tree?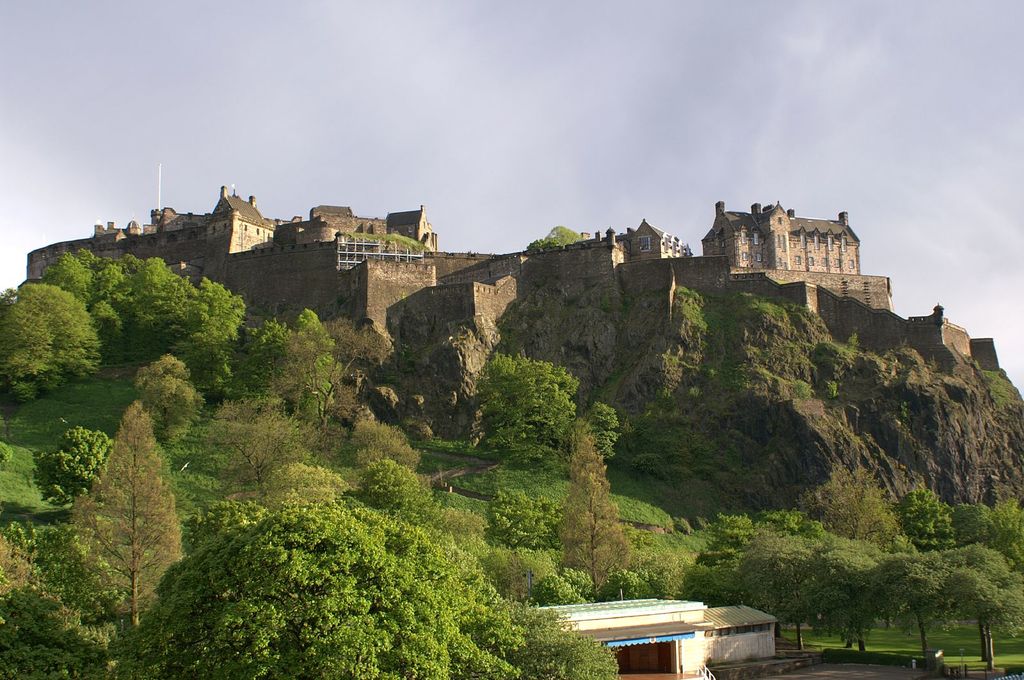
box(473, 348, 578, 478)
